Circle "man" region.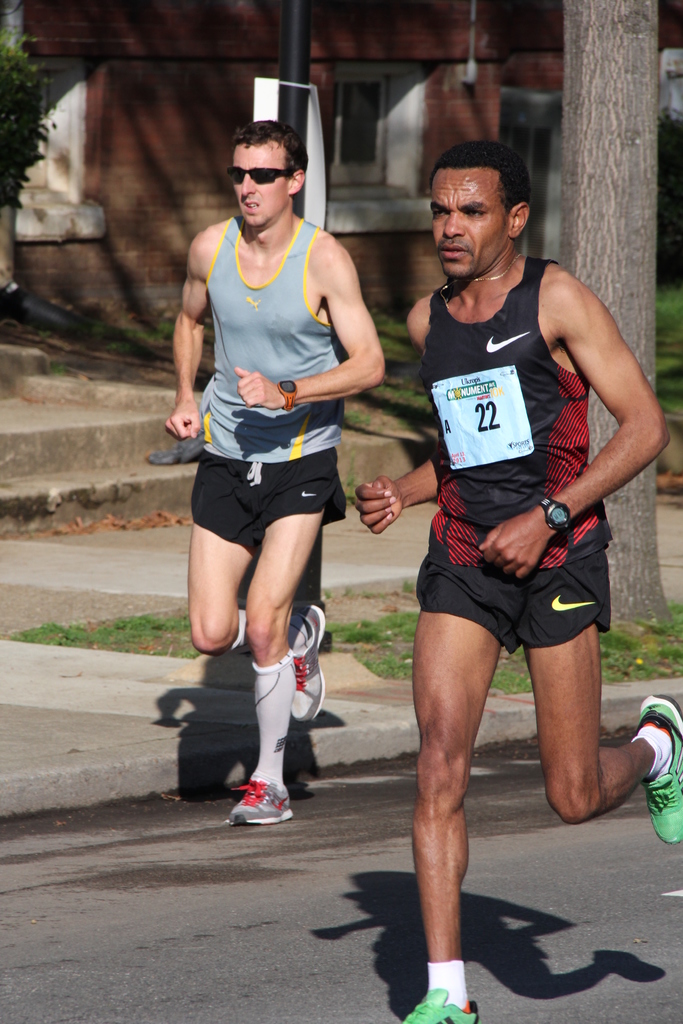
Region: detection(169, 101, 380, 860).
